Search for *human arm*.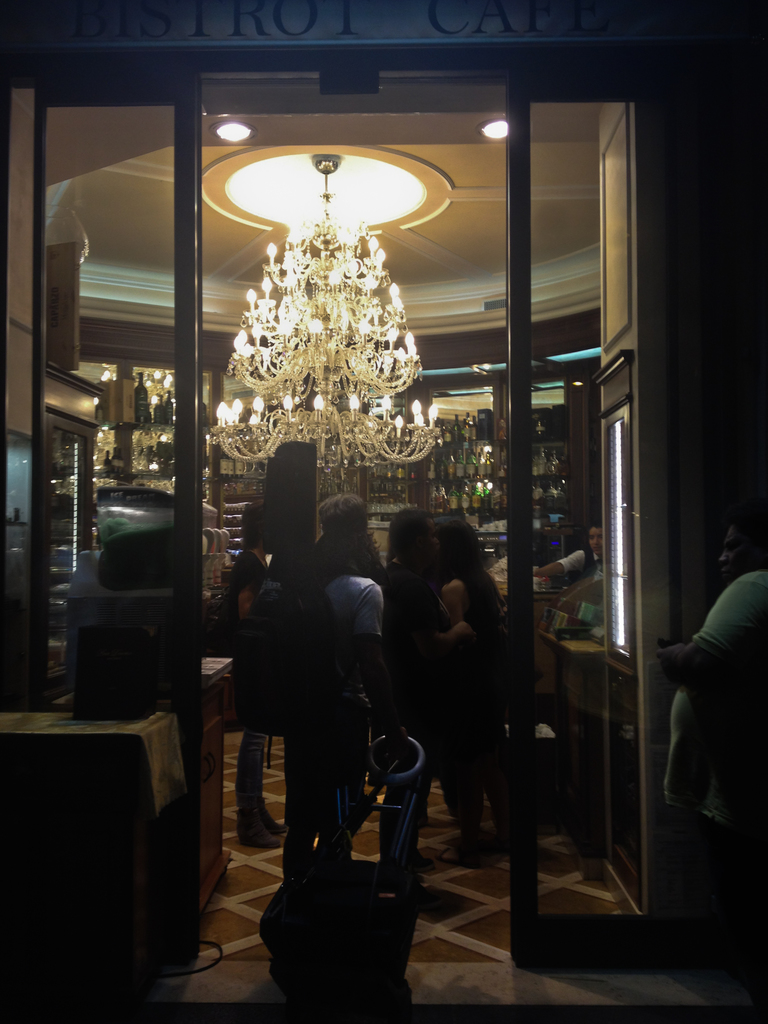
Found at <box>529,545,596,586</box>.
